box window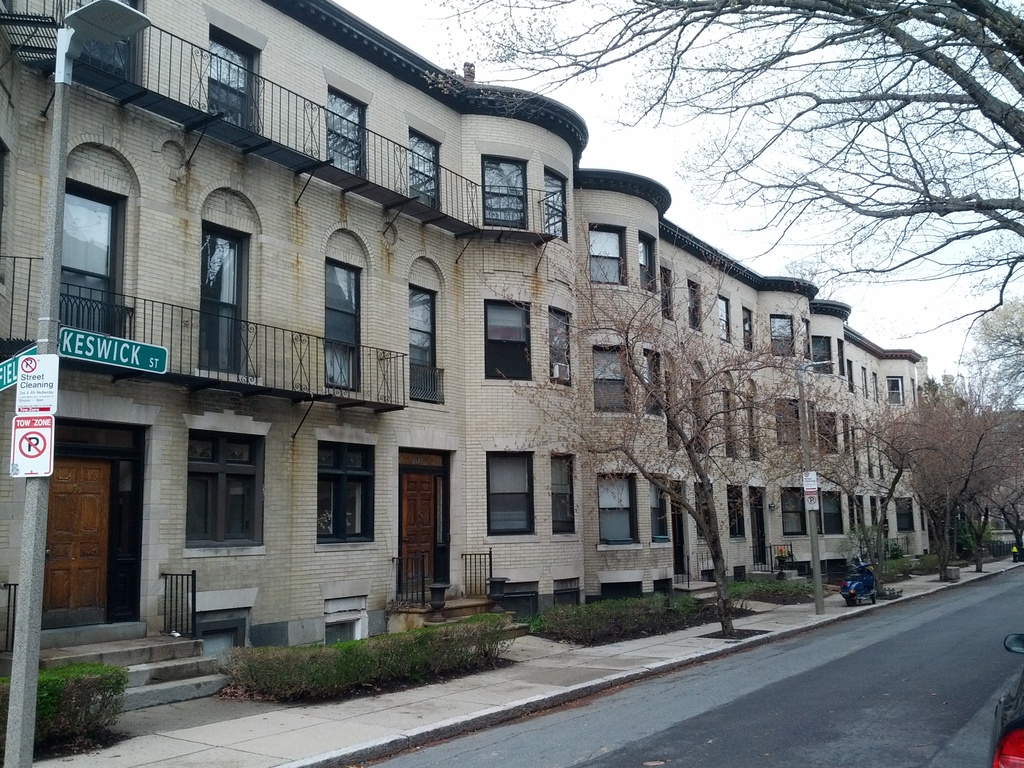
[x1=637, y1=223, x2=661, y2=300]
